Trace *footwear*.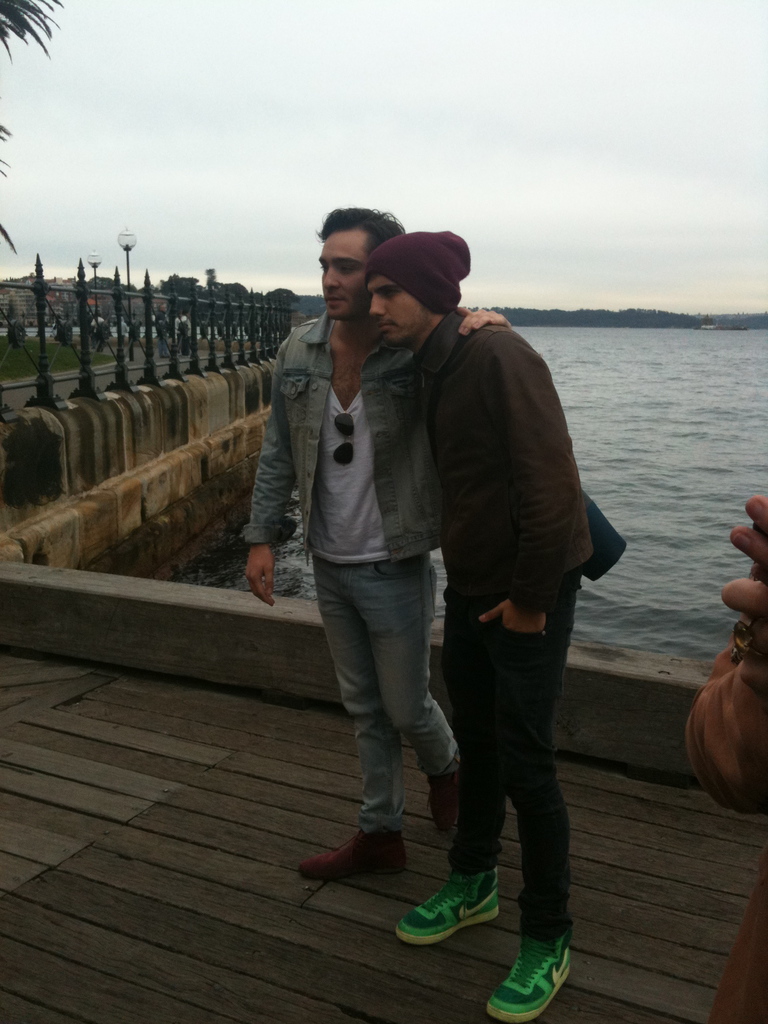
Traced to pyautogui.locateOnScreen(429, 760, 471, 836).
